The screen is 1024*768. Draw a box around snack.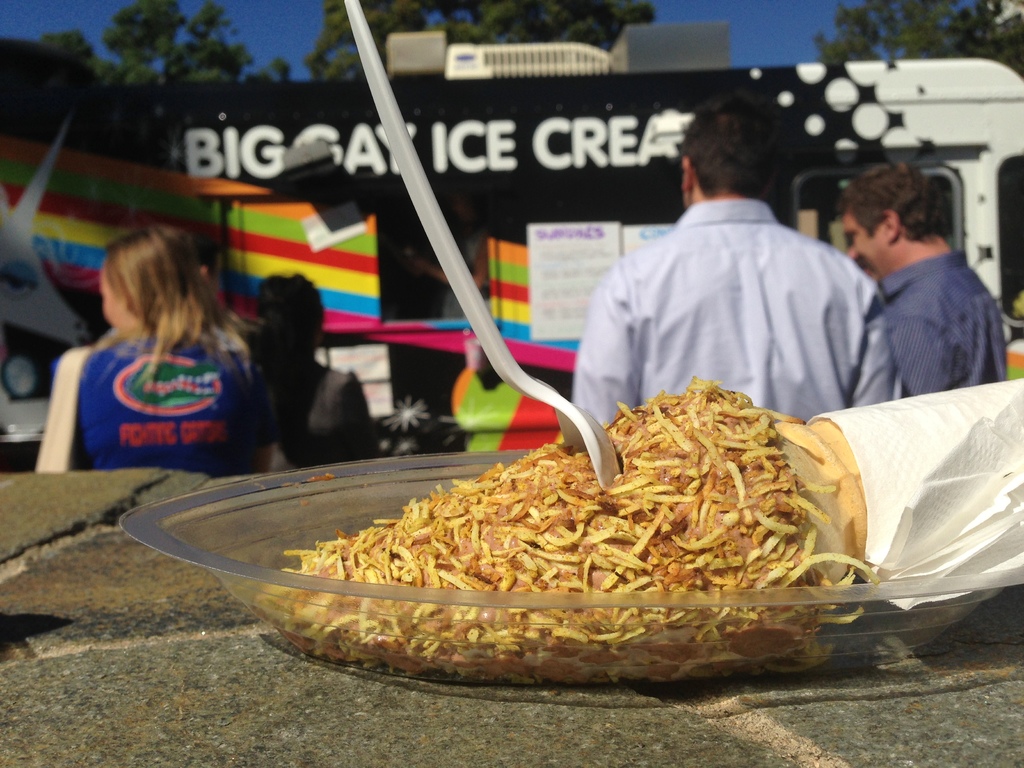
<region>289, 382, 830, 659</region>.
